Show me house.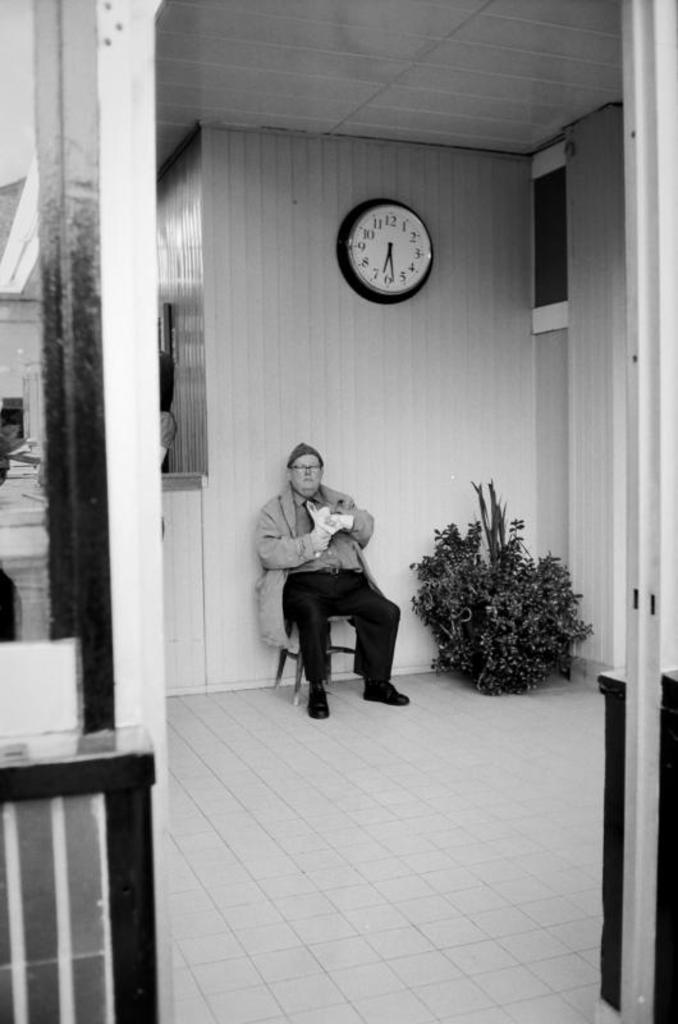
house is here: {"left": 0, "top": 0, "right": 677, "bottom": 1023}.
